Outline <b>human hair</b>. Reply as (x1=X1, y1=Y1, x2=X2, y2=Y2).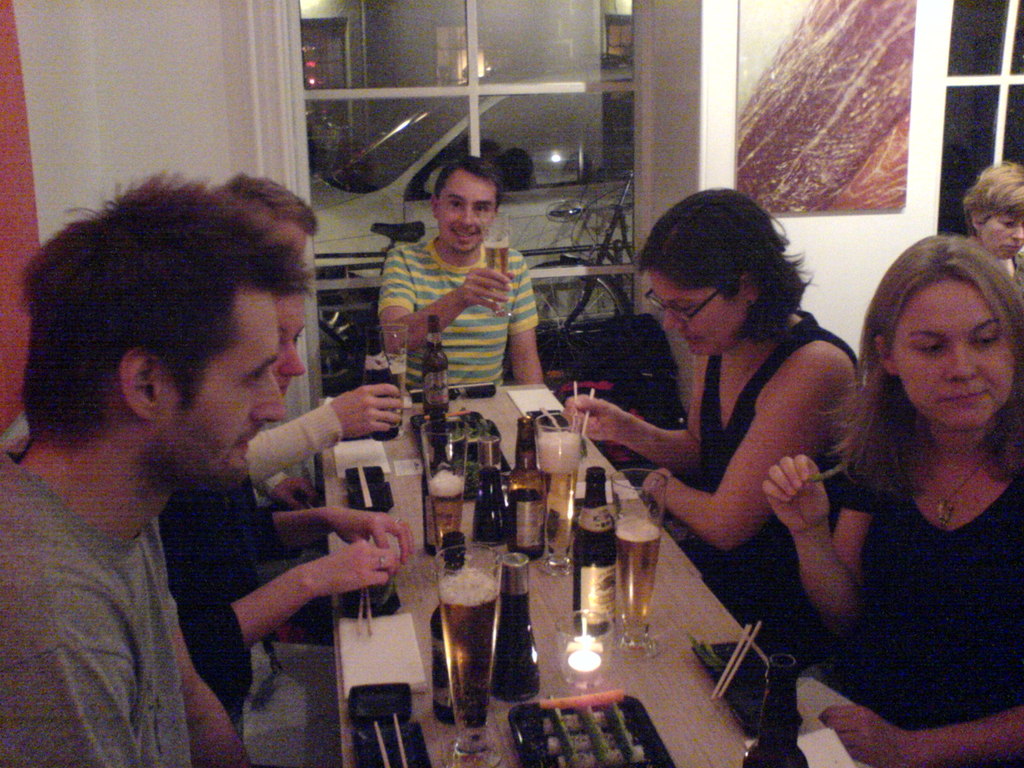
(x1=433, y1=155, x2=500, y2=212).
